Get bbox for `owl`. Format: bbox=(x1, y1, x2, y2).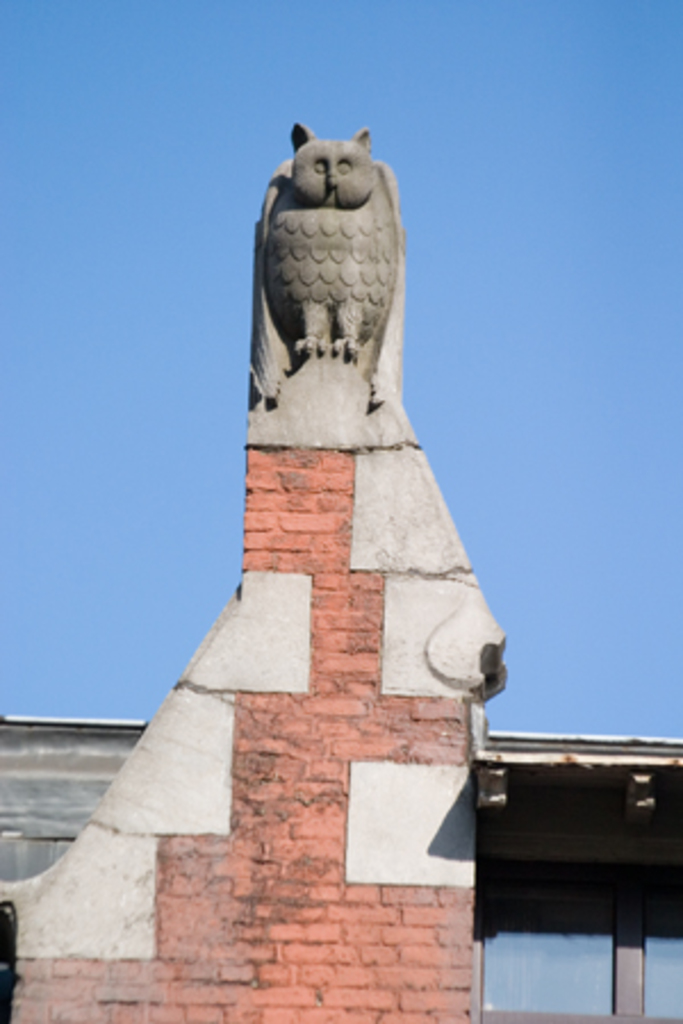
bbox=(266, 114, 398, 355).
